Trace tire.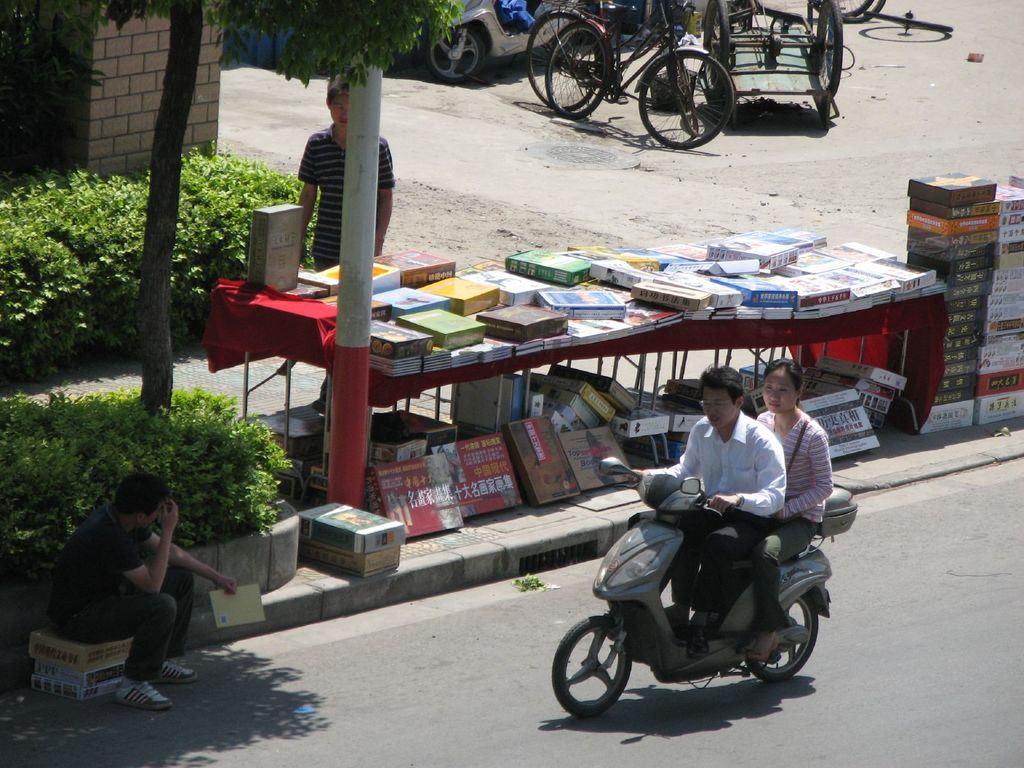
Traced to [left=703, top=0, right=735, bottom=104].
